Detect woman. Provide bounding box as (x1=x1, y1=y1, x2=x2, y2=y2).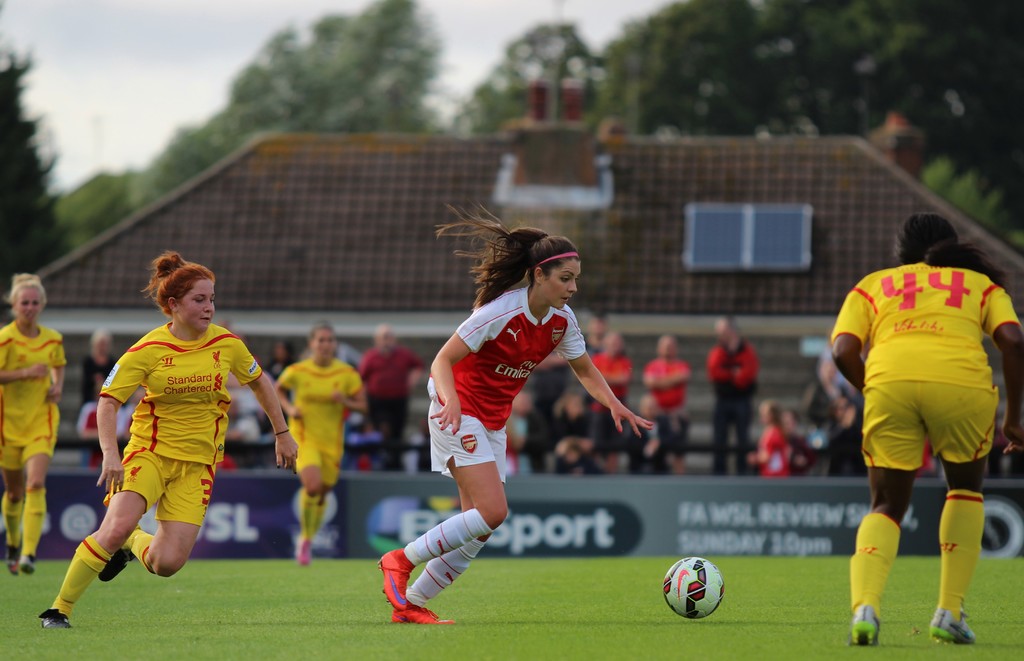
(x1=70, y1=262, x2=269, y2=635).
